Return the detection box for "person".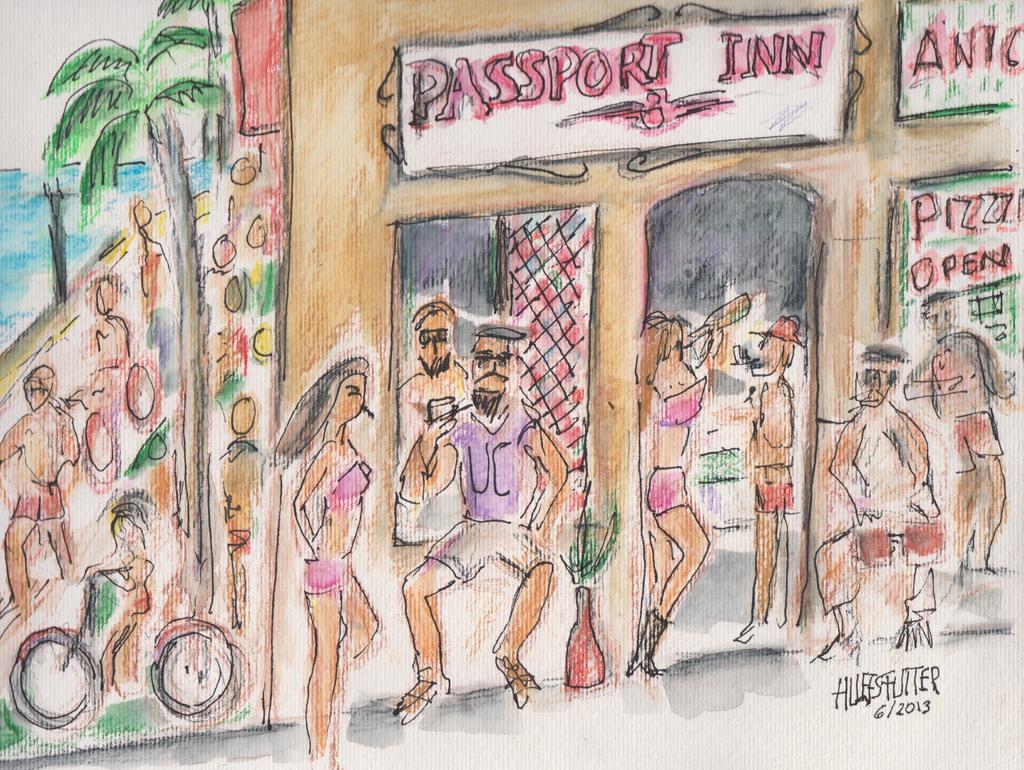
(x1=624, y1=309, x2=724, y2=679).
